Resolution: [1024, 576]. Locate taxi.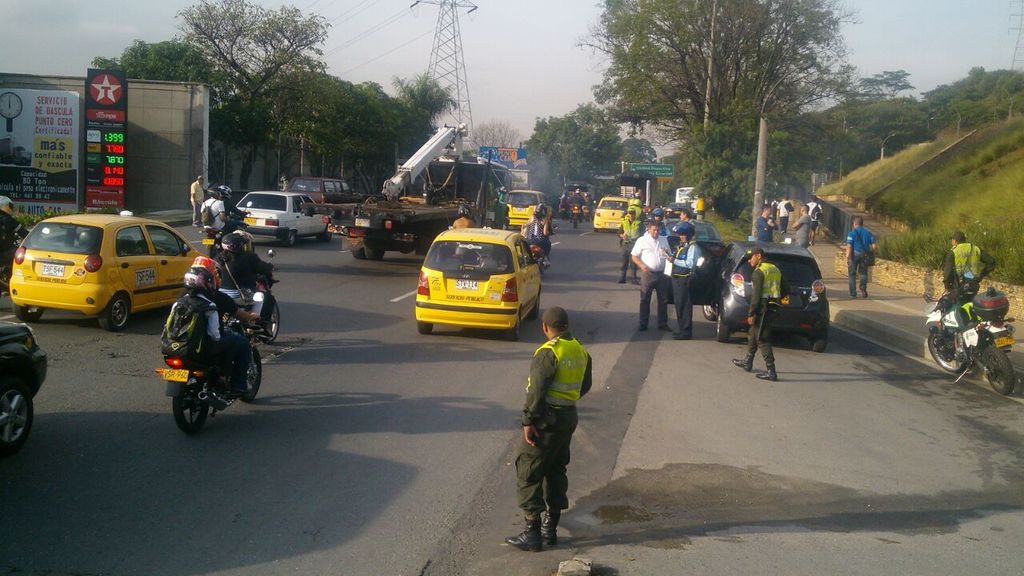
detection(589, 198, 632, 236).
